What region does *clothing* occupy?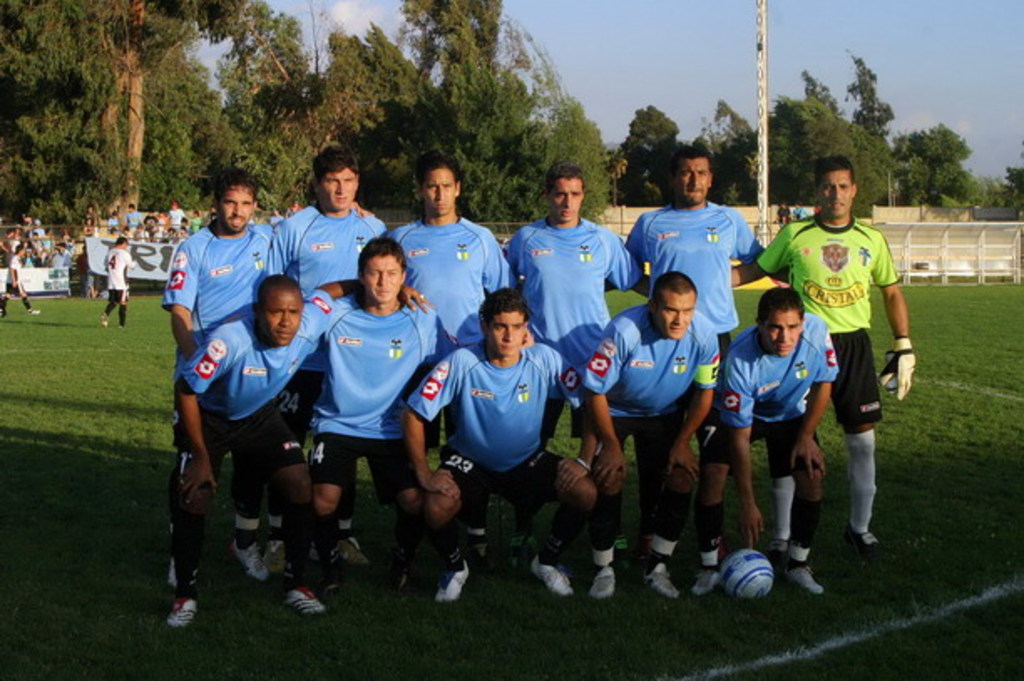
box=[8, 256, 28, 300].
